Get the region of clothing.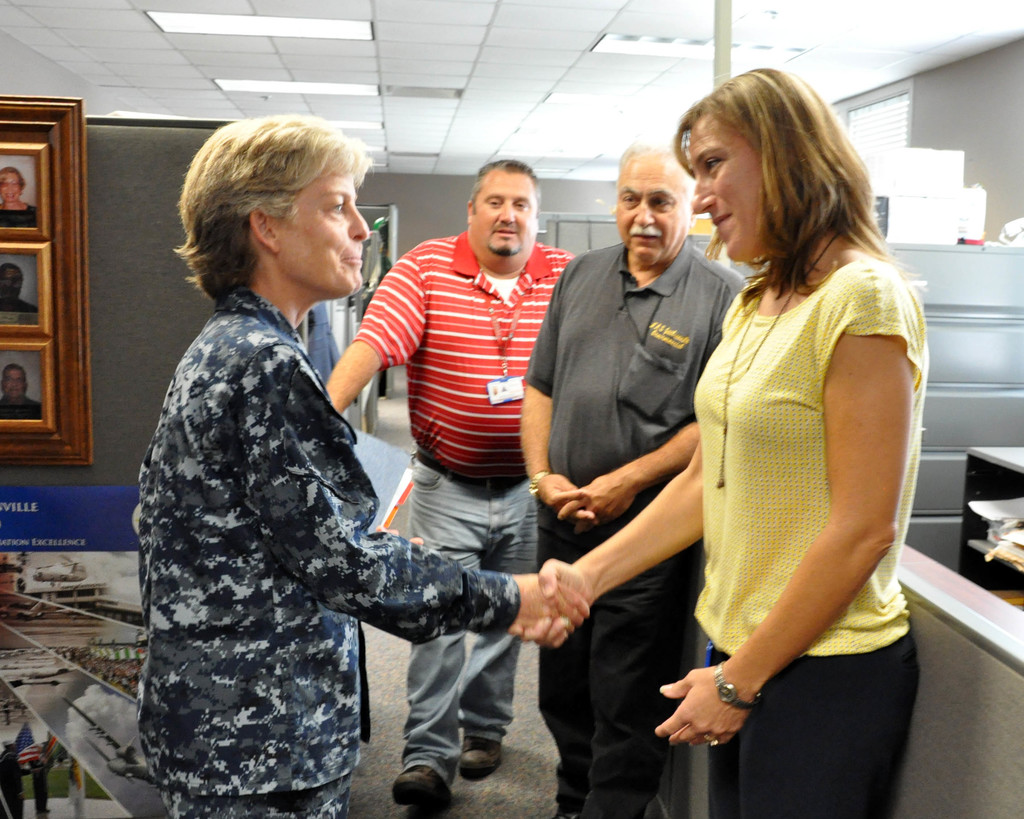
rect(0, 398, 42, 420).
